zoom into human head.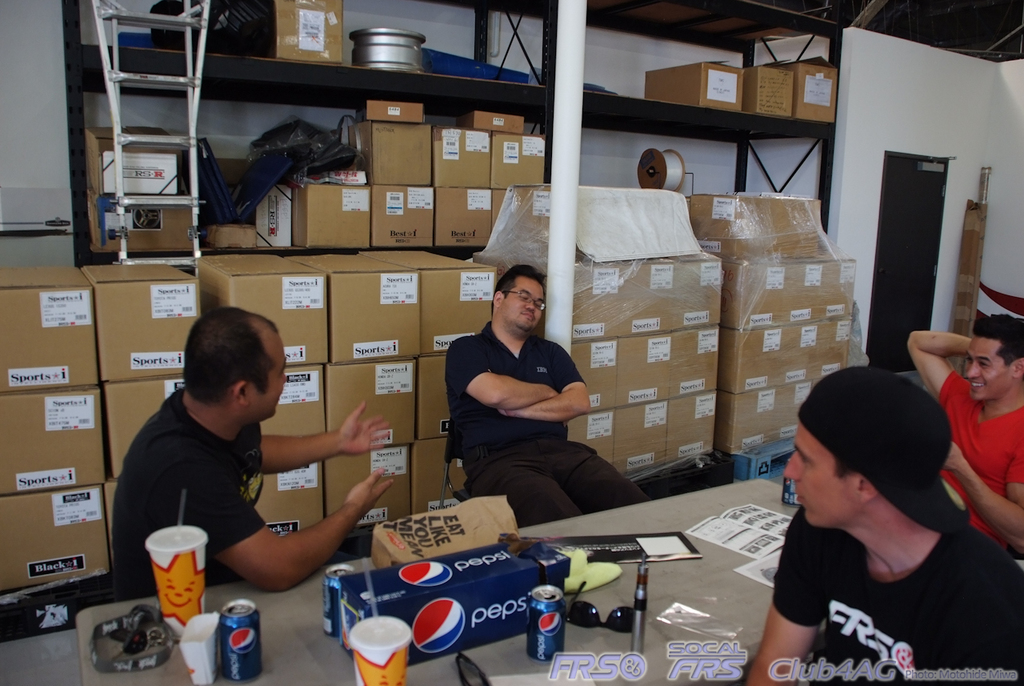
Zoom target: pyautogui.locateOnScreen(489, 262, 554, 337).
